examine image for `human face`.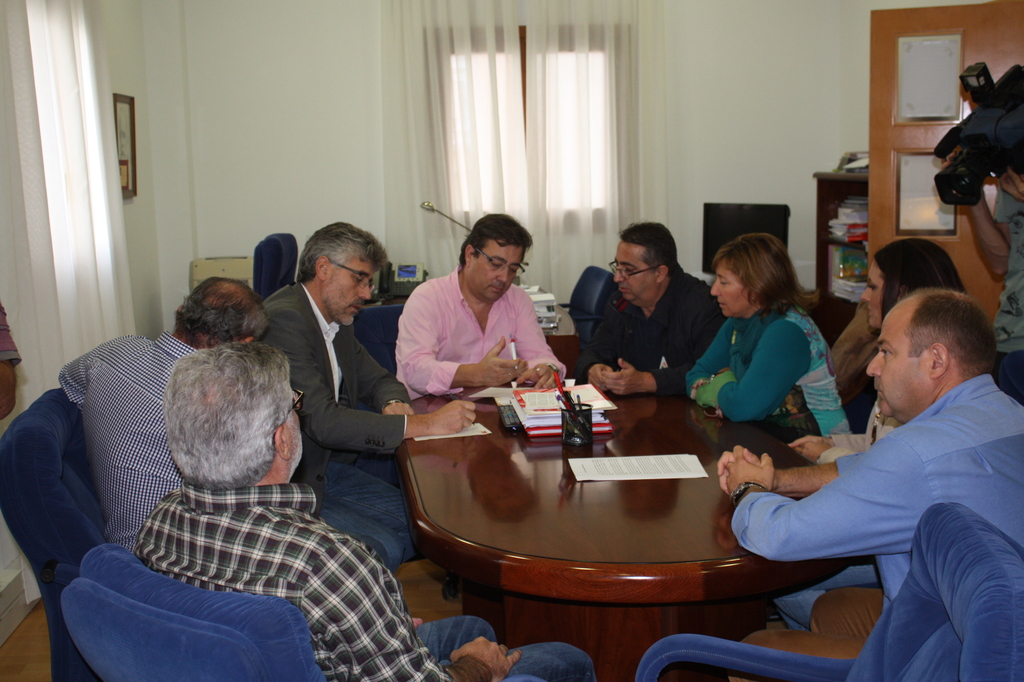
Examination result: pyautogui.locateOnScreen(329, 258, 371, 324).
